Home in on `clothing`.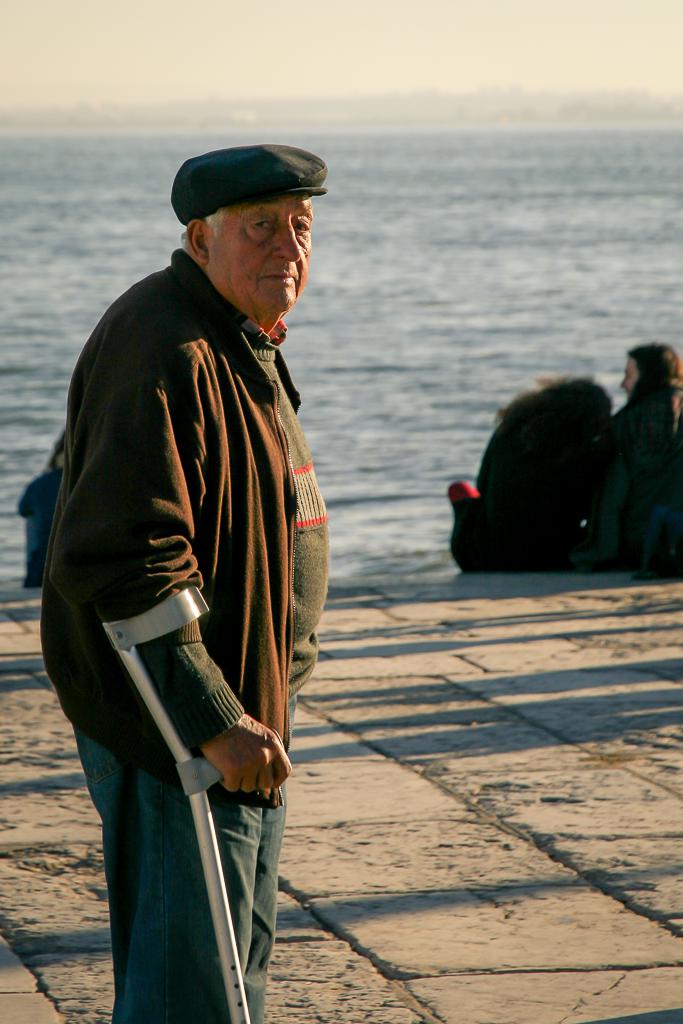
Homed in at BBox(593, 375, 682, 573).
